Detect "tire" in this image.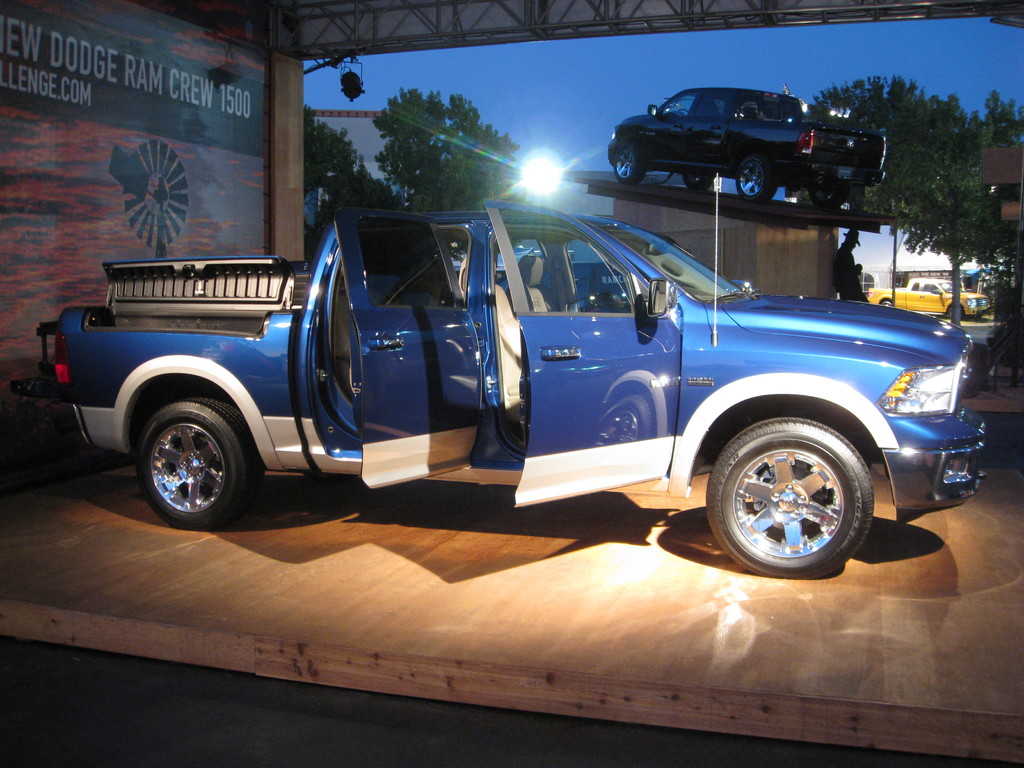
Detection: (684,173,713,191).
